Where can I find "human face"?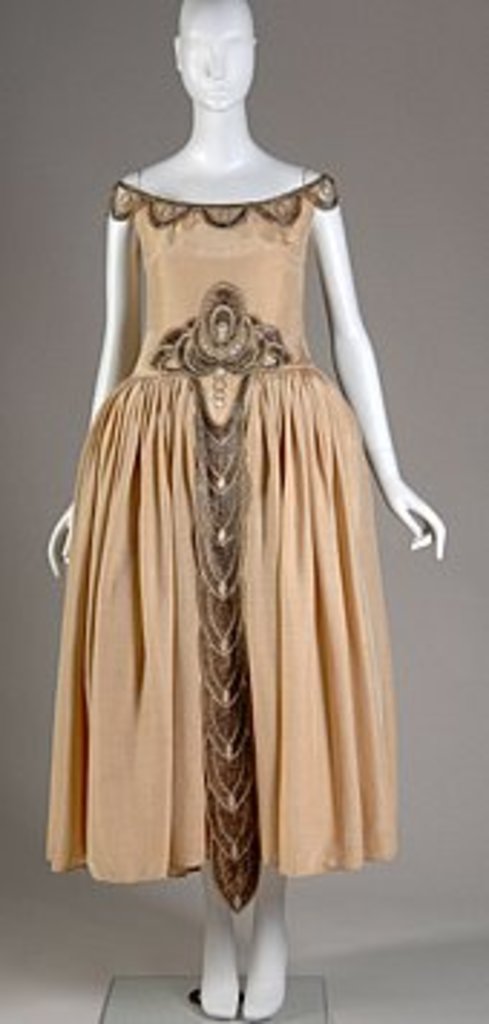
You can find it at BBox(178, 3, 253, 106).
